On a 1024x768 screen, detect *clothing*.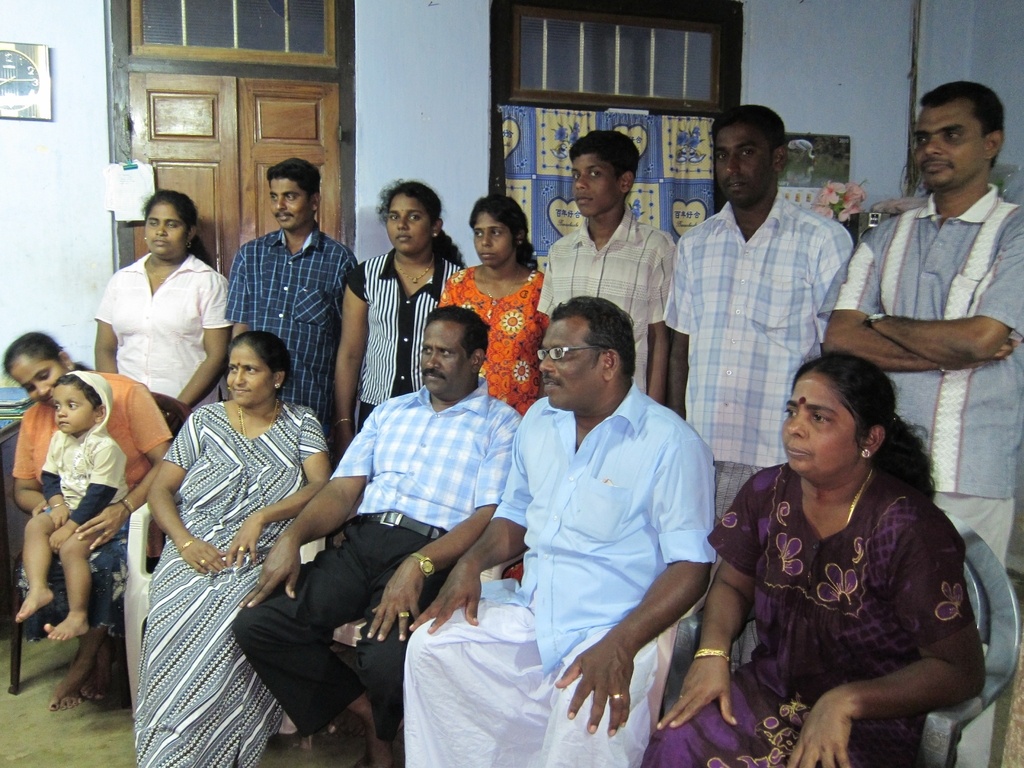
<bbox>534, 198, 684, 400</bbox>.
